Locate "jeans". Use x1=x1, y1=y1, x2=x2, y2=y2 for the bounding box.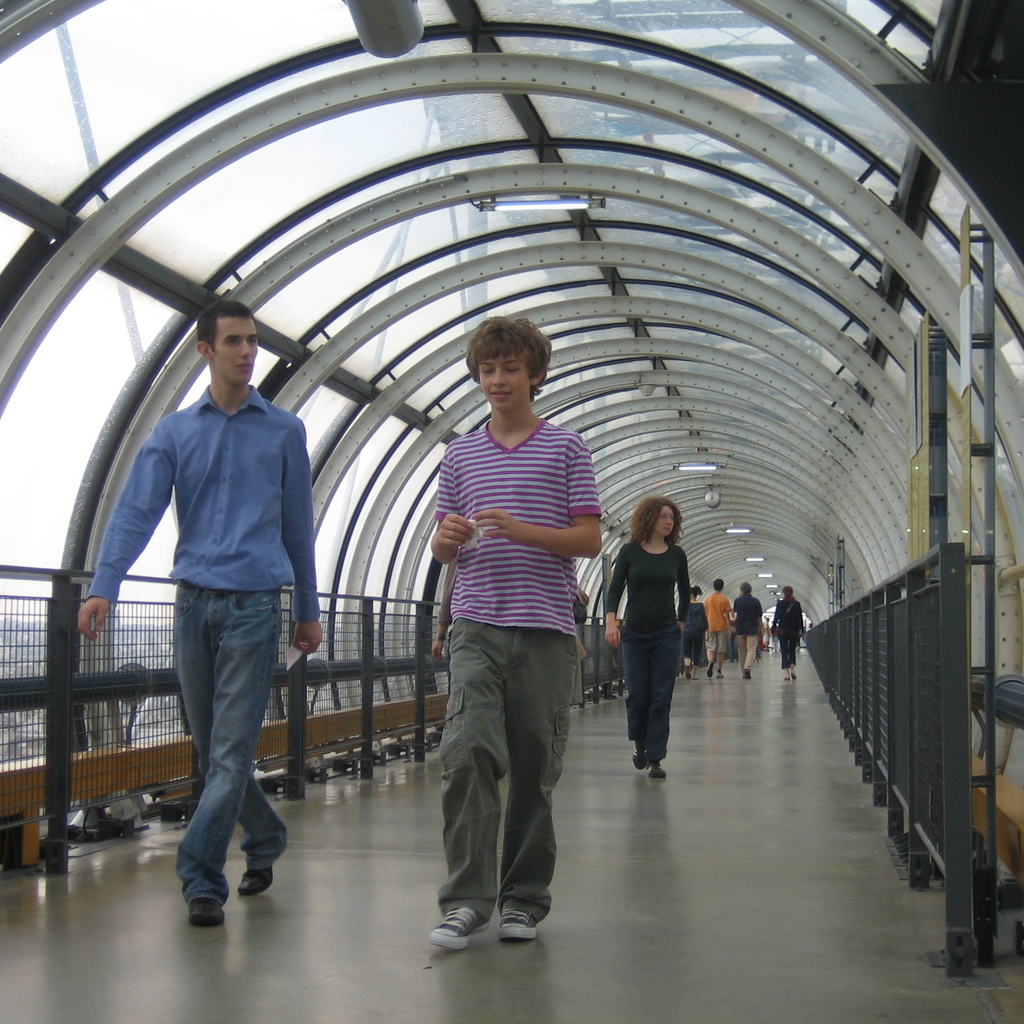
x1=628, y1=634, x2=681, y2=760.
